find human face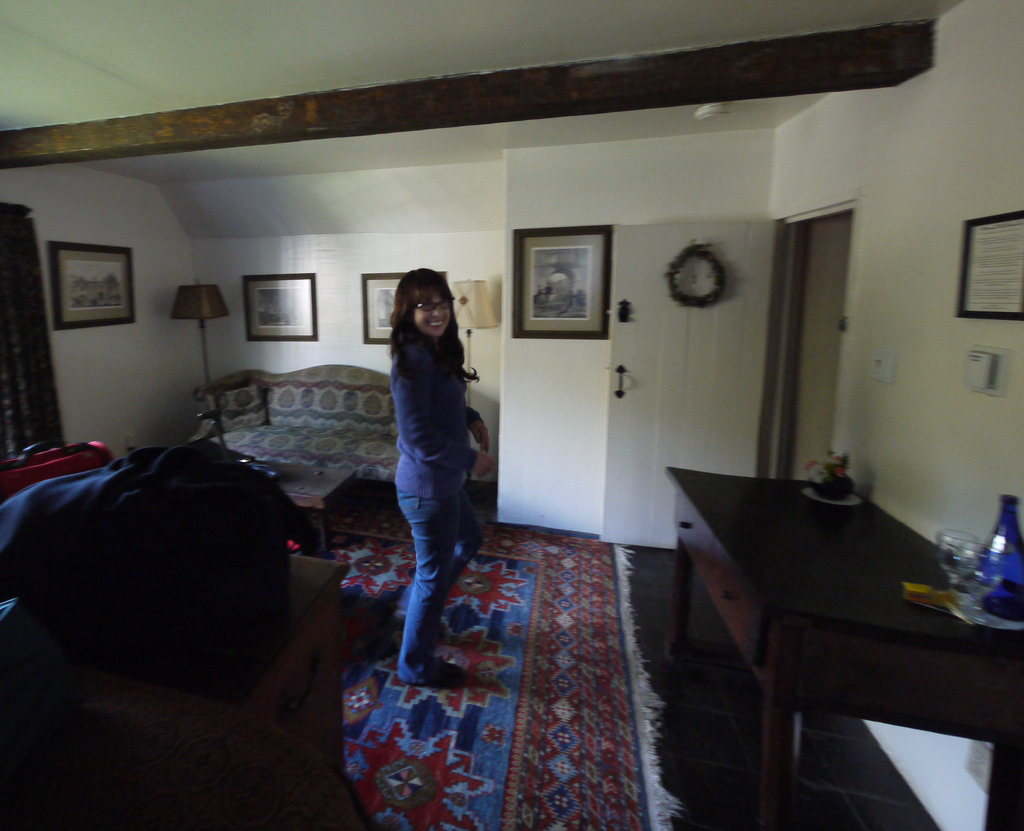
414 289 453 340
